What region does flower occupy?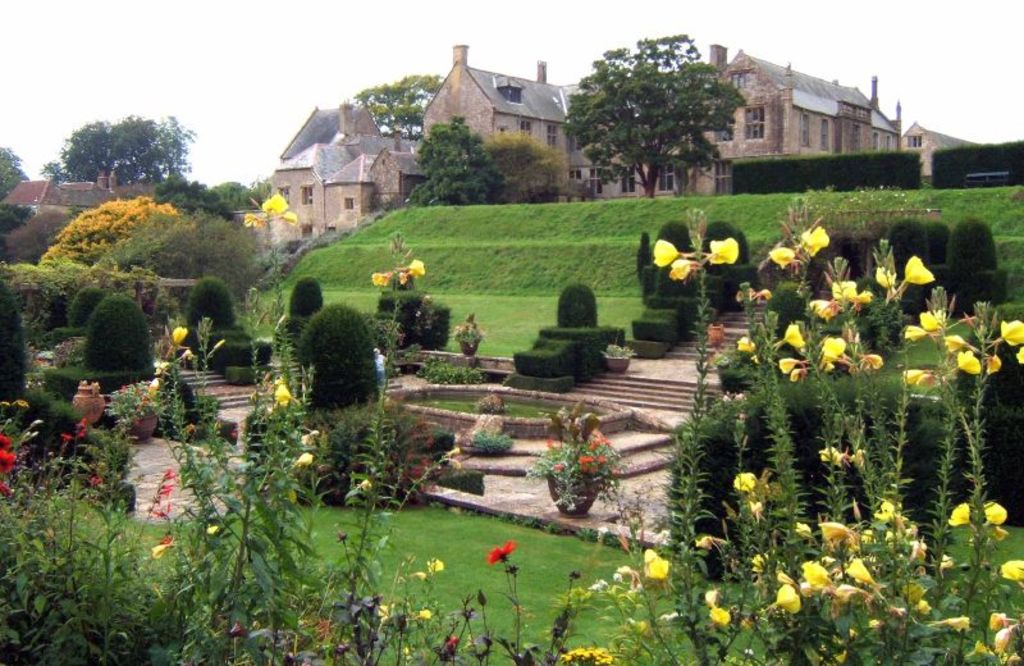
<bbox>987, 607, 1009, 634</bbox>.
